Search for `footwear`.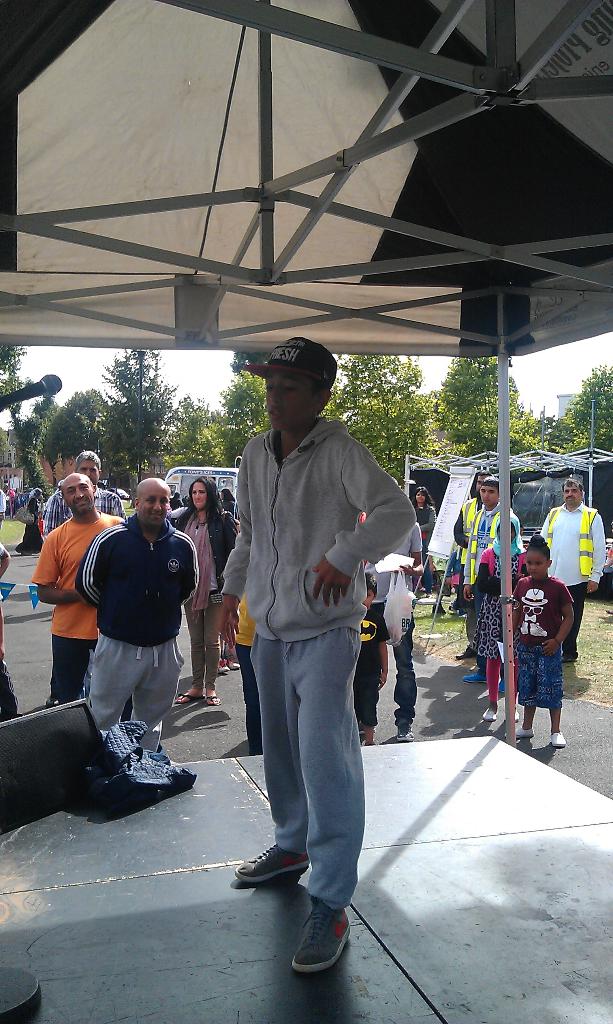
Found at left=211, top=660, right=230, bottom=669.
